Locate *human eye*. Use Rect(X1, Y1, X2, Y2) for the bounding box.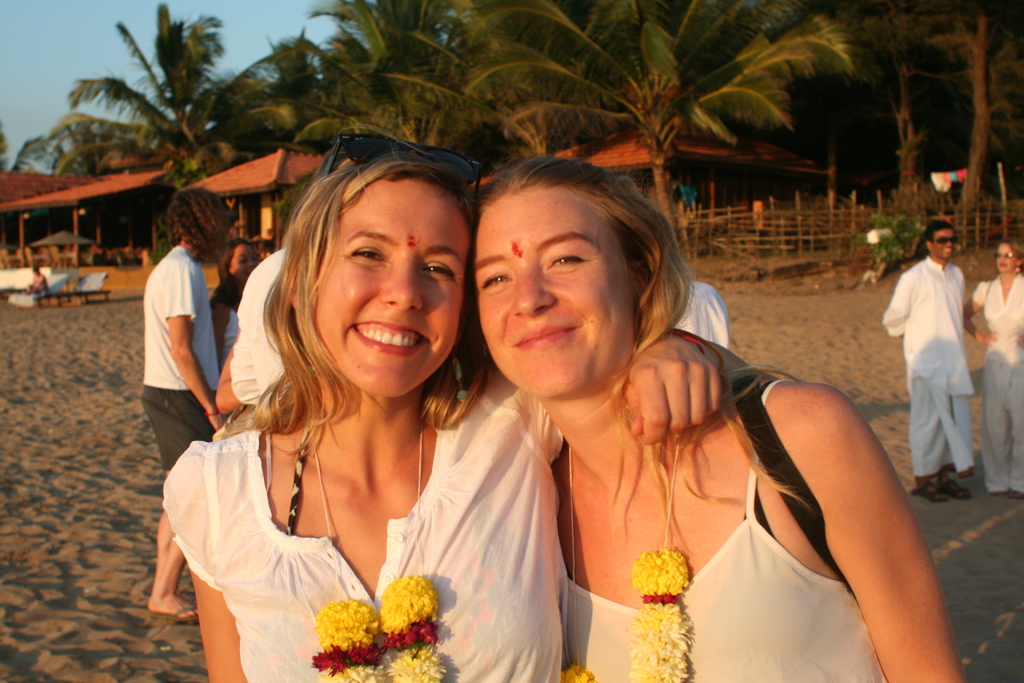
Rect(428, 262, 456, 281).
